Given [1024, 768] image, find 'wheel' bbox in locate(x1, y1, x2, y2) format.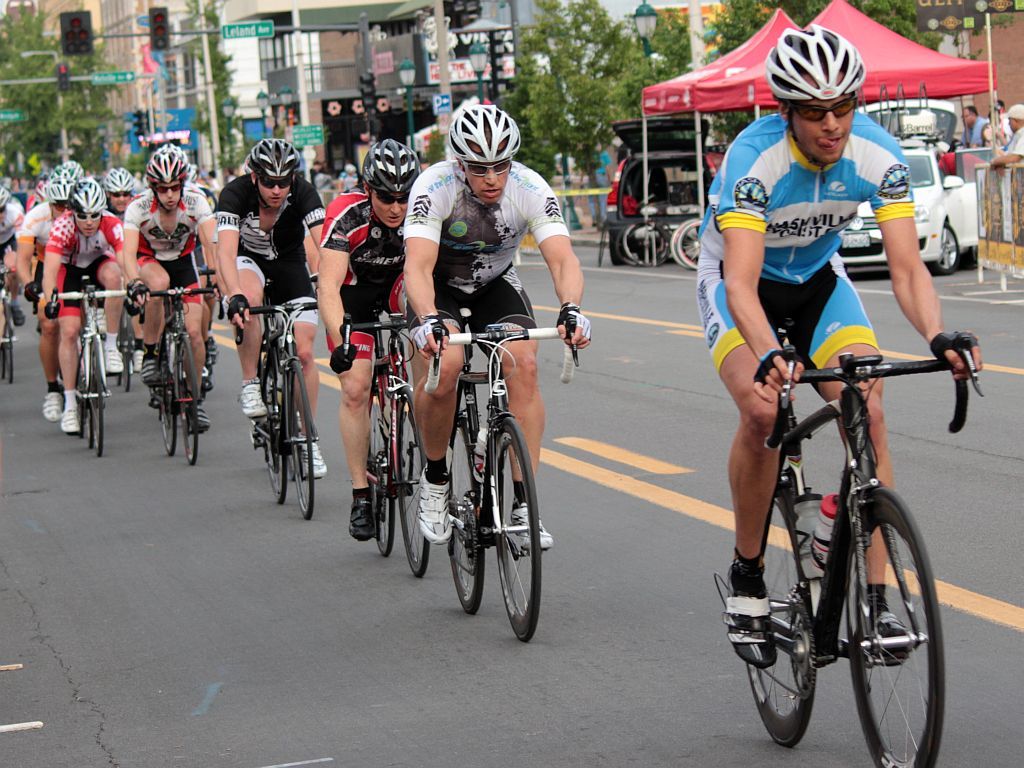
locate(92, 336, 108, 458).
